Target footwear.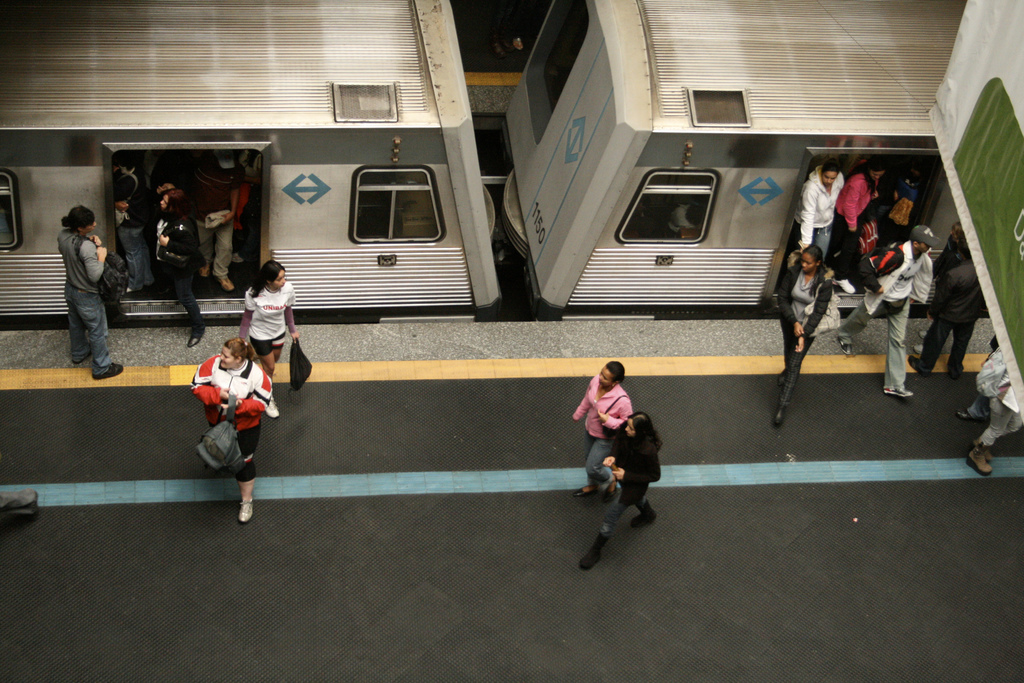
Target region: 574 486 589 497.
